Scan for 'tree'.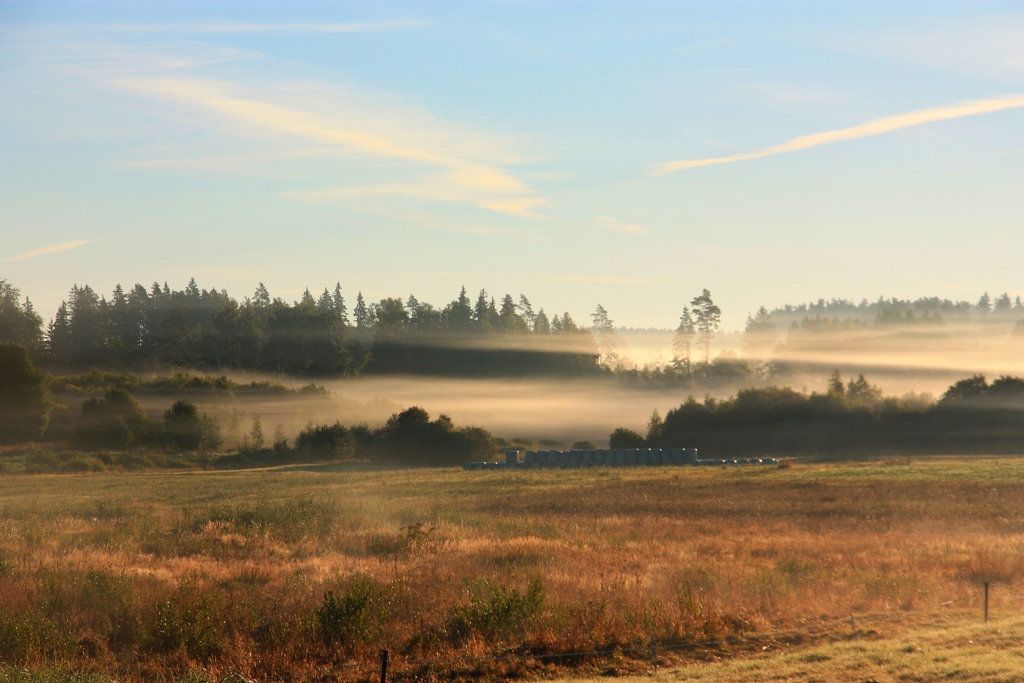
Scan result: box(687, 284, 719, 366).
